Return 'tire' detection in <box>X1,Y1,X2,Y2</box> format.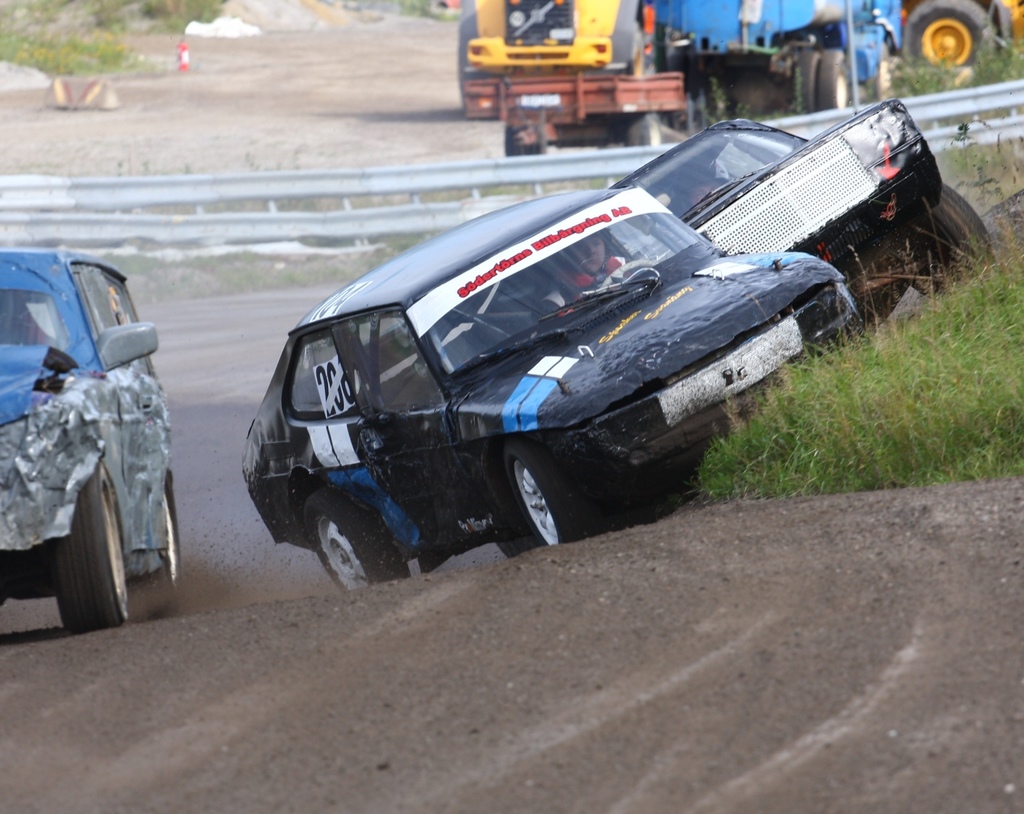
<box>506,442,582,552</box>.
